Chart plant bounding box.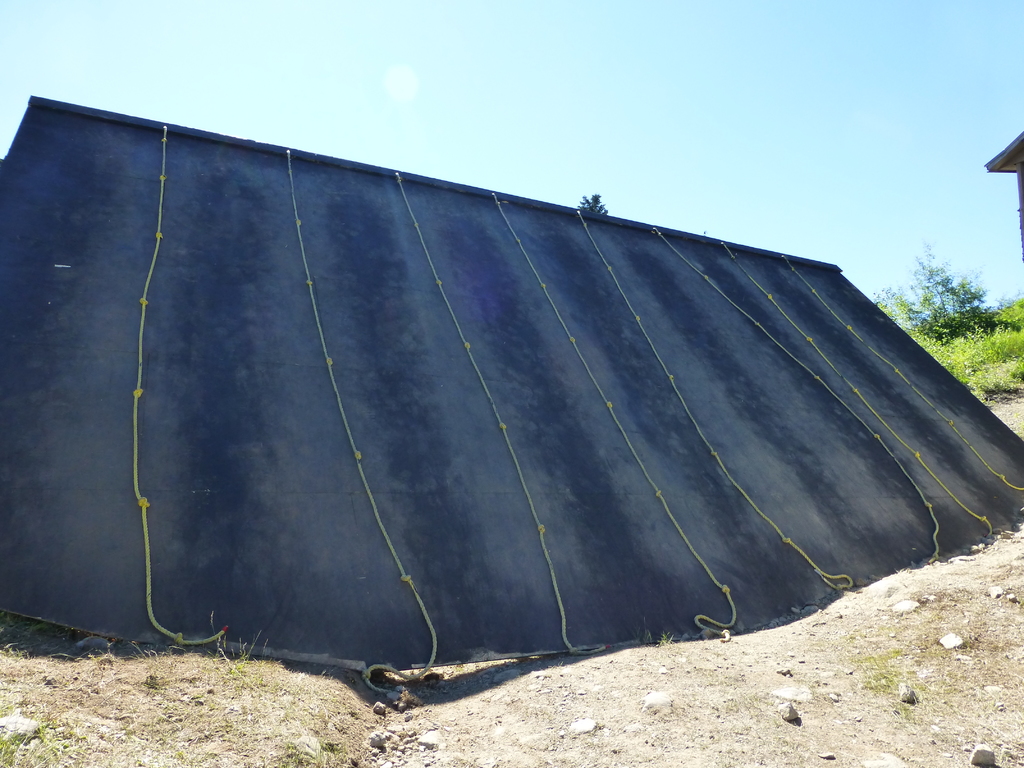
Charted: 774:716:808:767.
